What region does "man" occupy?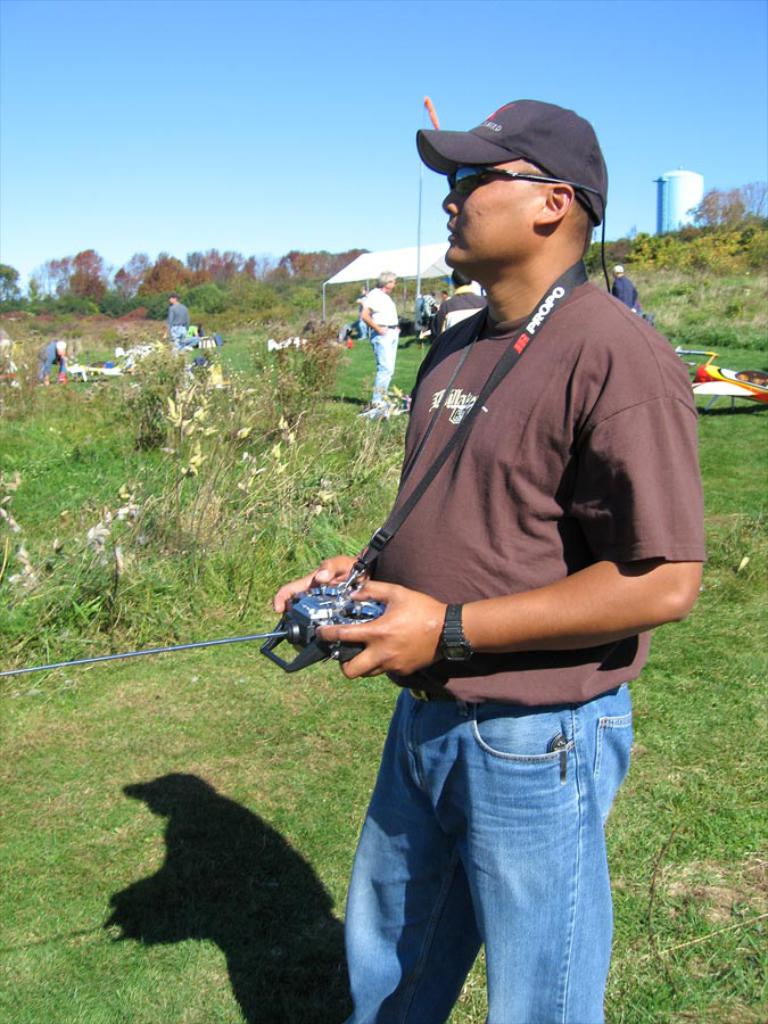
(267, 94, 708, 989).
